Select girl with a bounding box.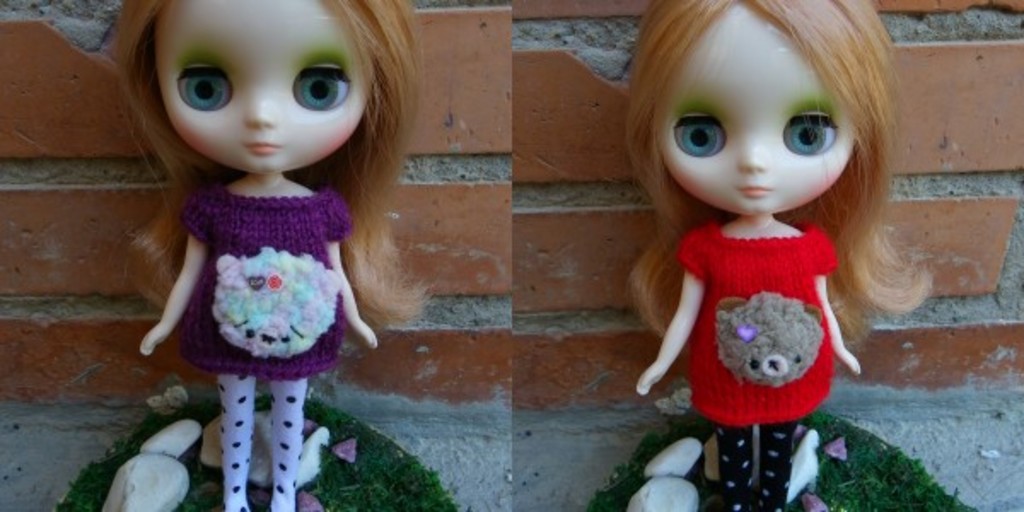
(left=85, top=0, right=427, bottom=510).
